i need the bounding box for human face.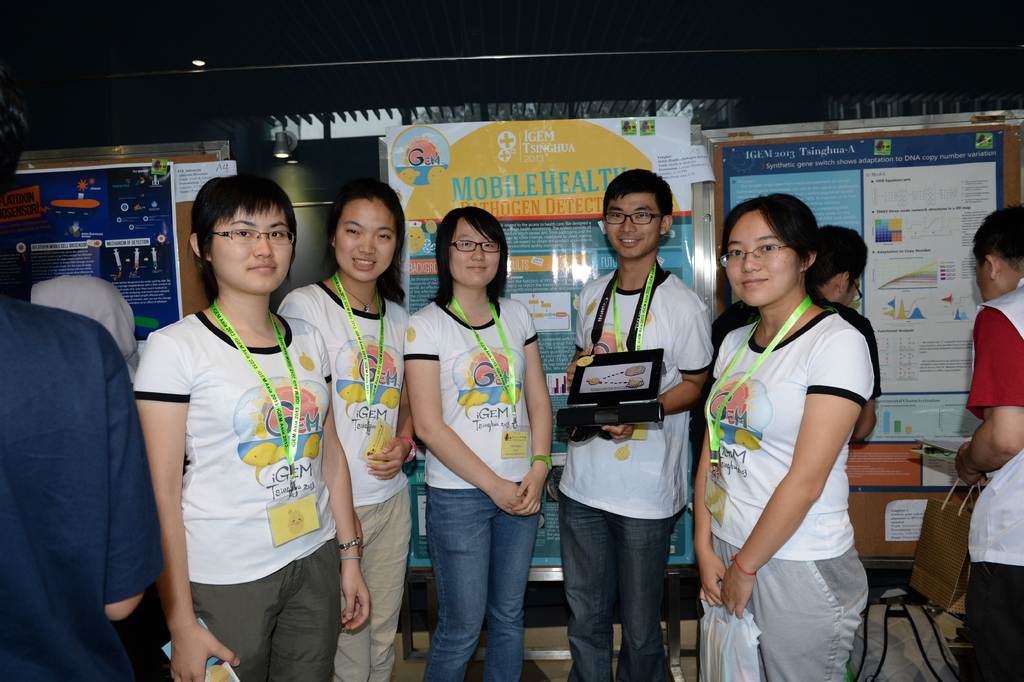
Here it is: <region>725, 210, 799, 305</region>.
